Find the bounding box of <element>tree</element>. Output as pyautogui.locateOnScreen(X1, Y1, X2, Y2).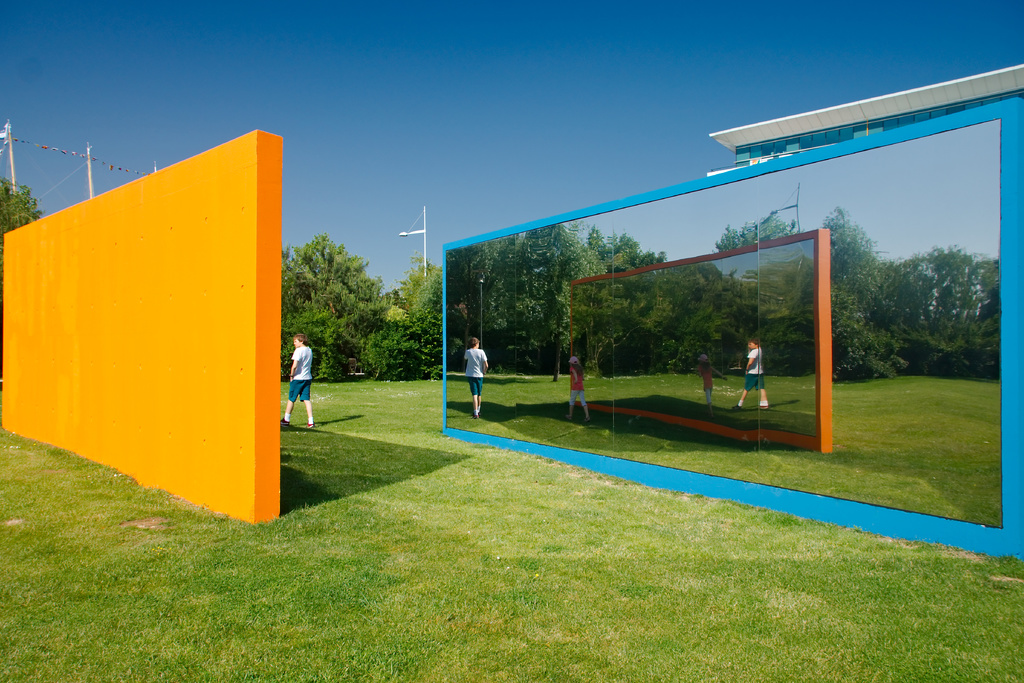
pyautogui.locateOnScreen(820, 145, 992, 386).
